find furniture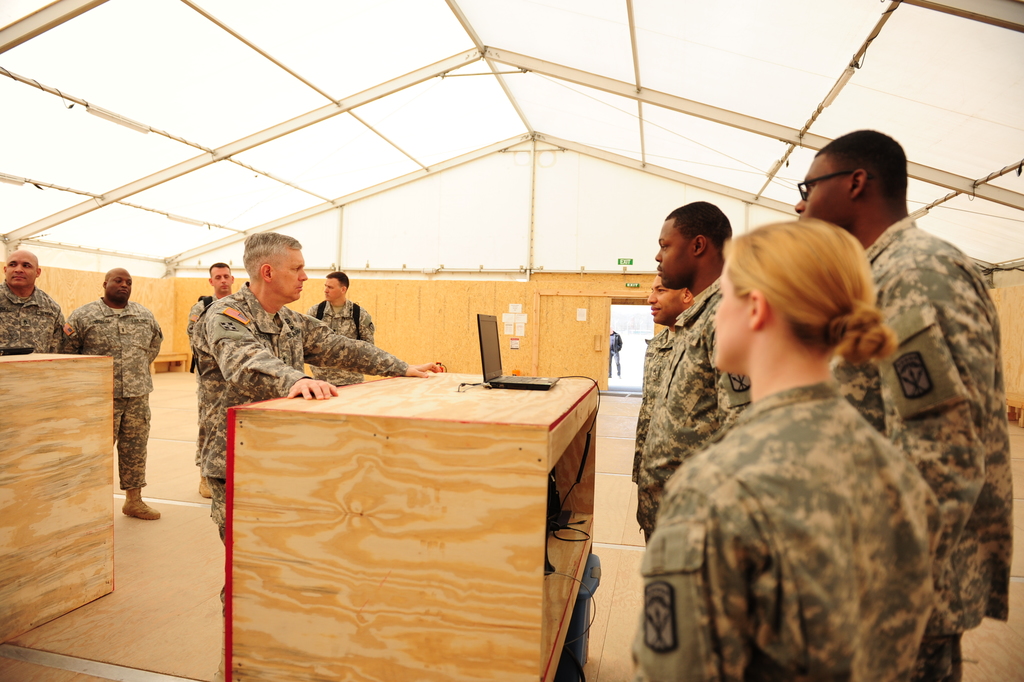
225:371:598:681
